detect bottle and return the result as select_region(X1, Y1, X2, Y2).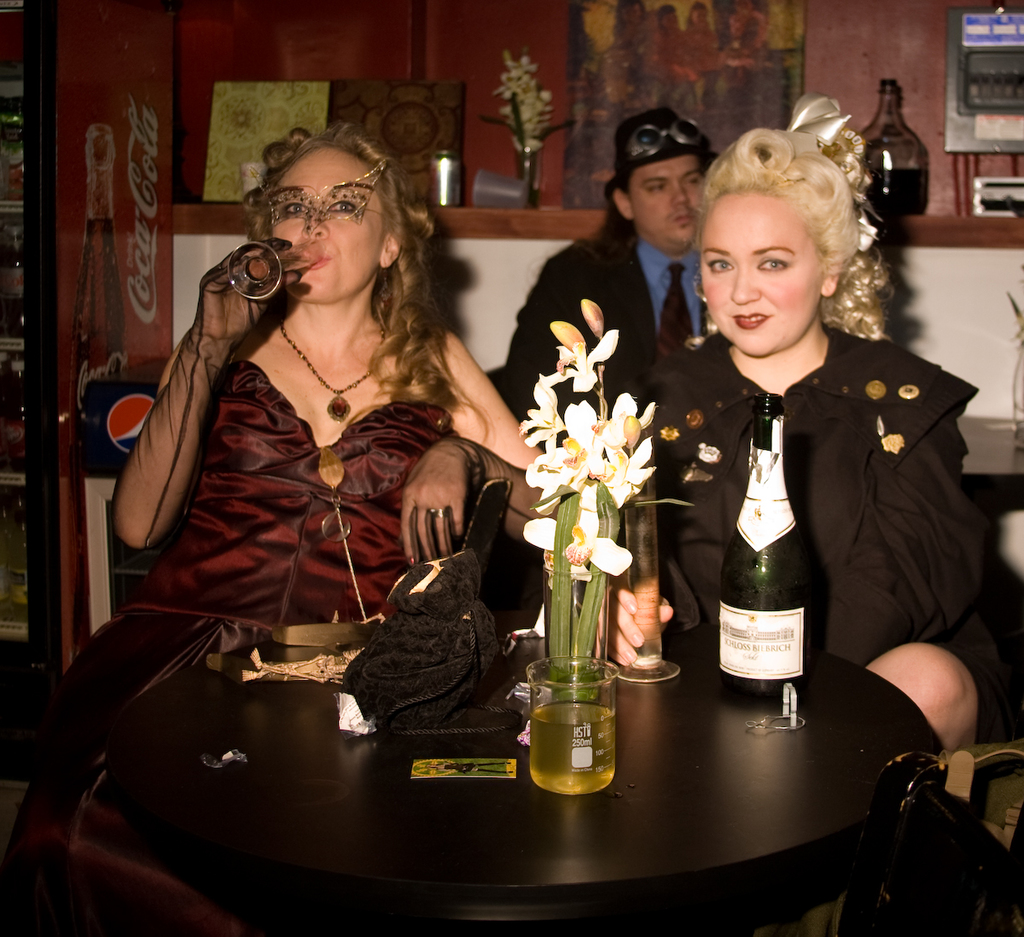
select_region(694, 394, 810, 707).
